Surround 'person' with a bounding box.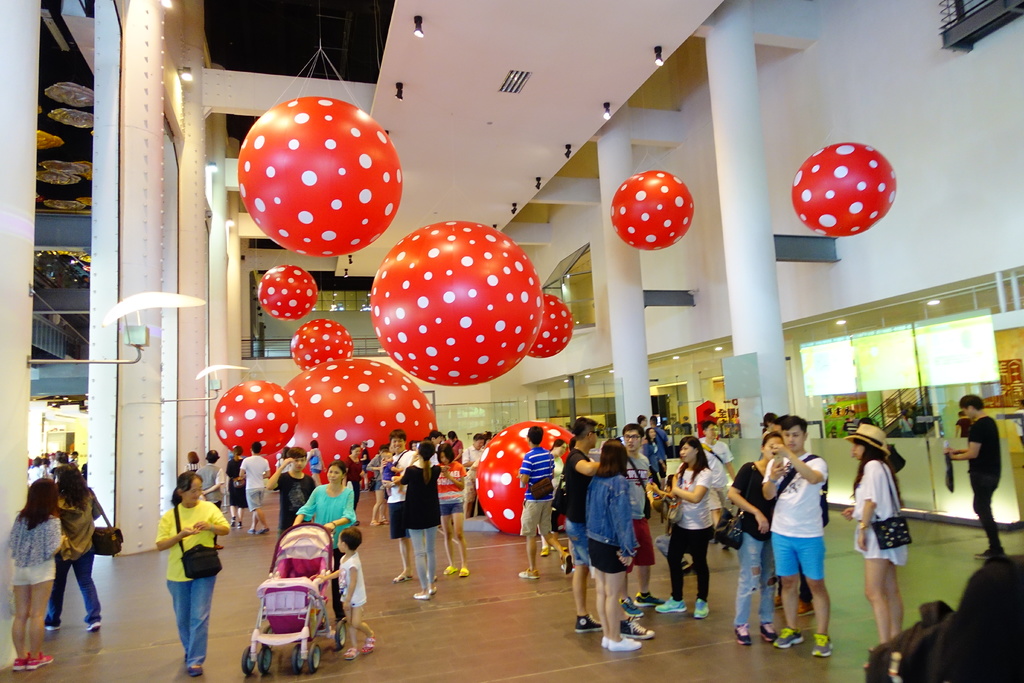
{"x1": 521, "y1": 419, "x2": 568, "y2": 579}.
